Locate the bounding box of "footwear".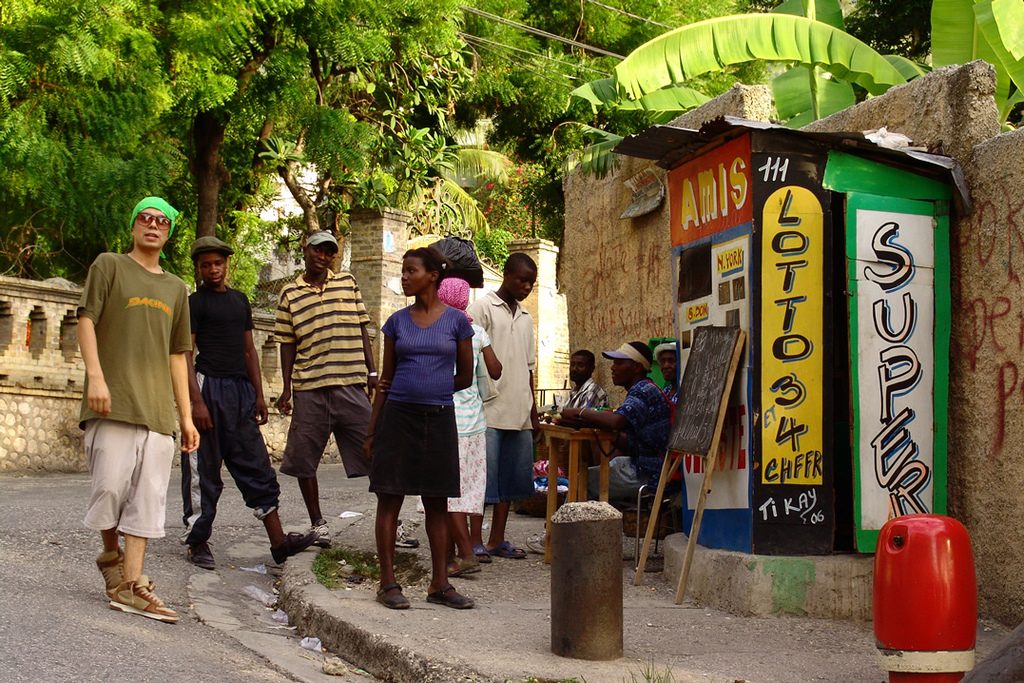
Bounding box: bbox=(393, 520, 416, 546).
